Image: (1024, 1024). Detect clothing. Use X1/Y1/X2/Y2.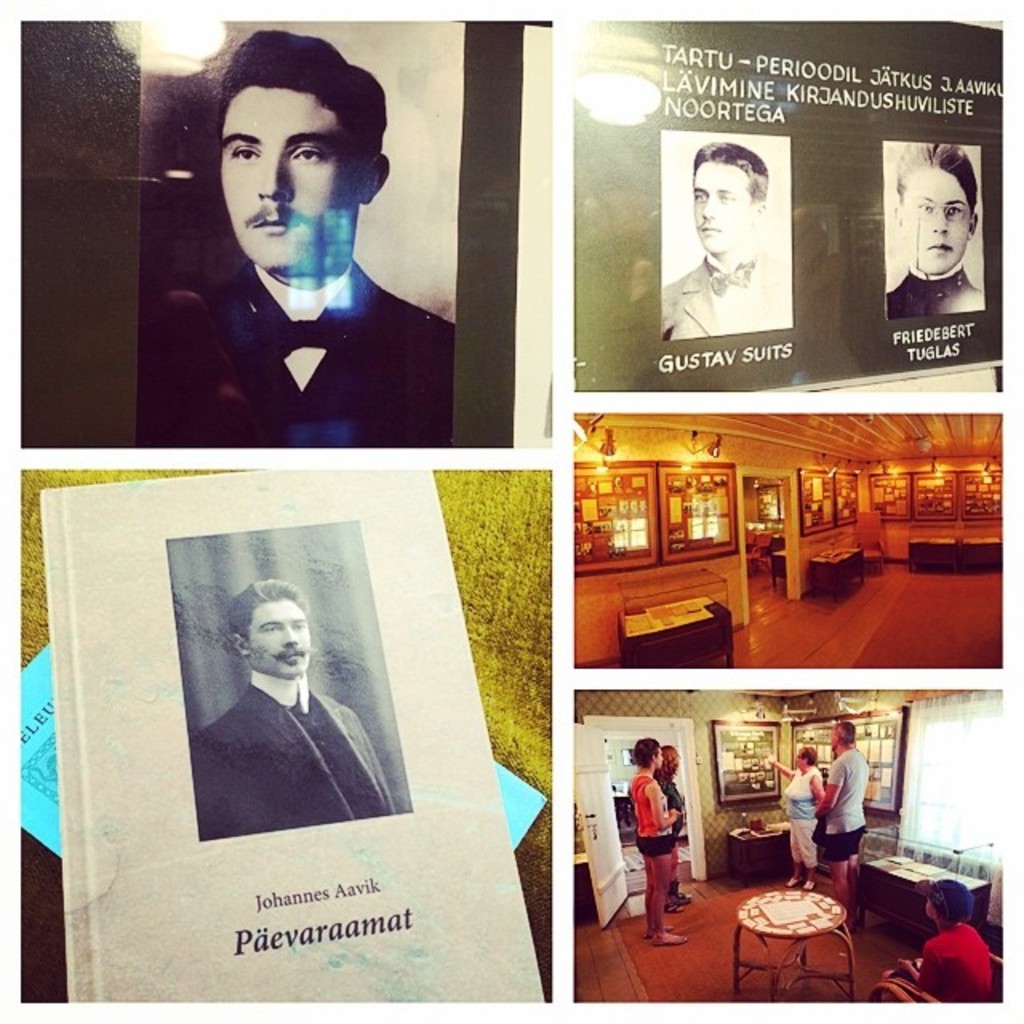
627/773/678/858.
